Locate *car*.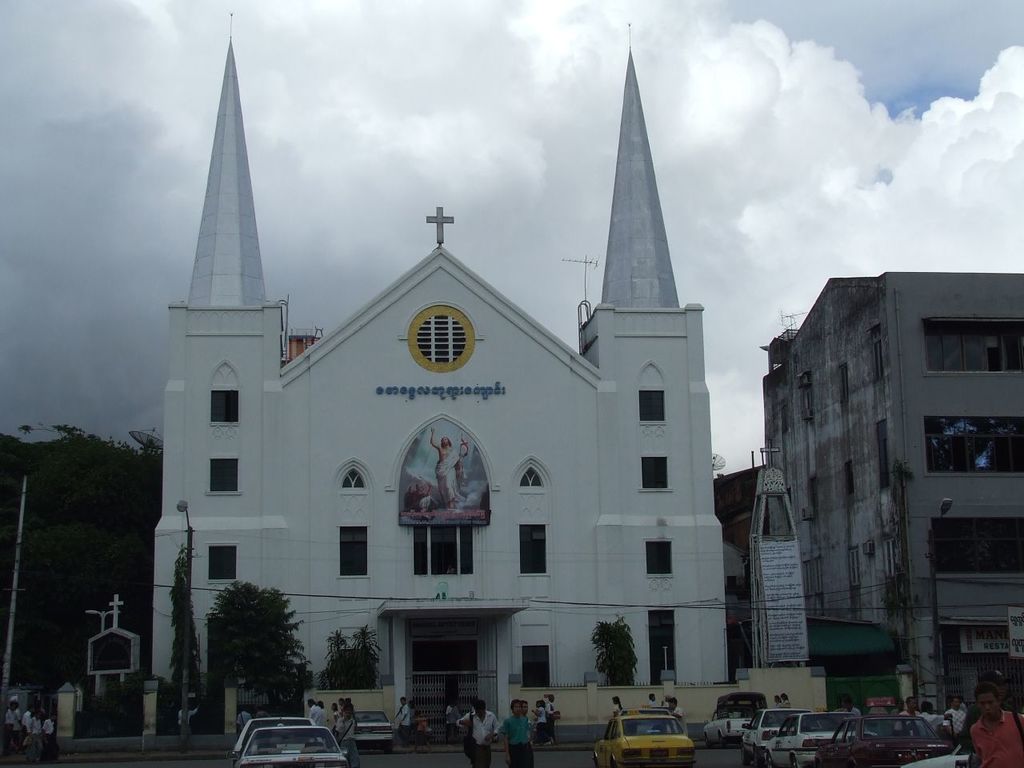
Bounding box: l=229, t=714, r=316, b=756.
